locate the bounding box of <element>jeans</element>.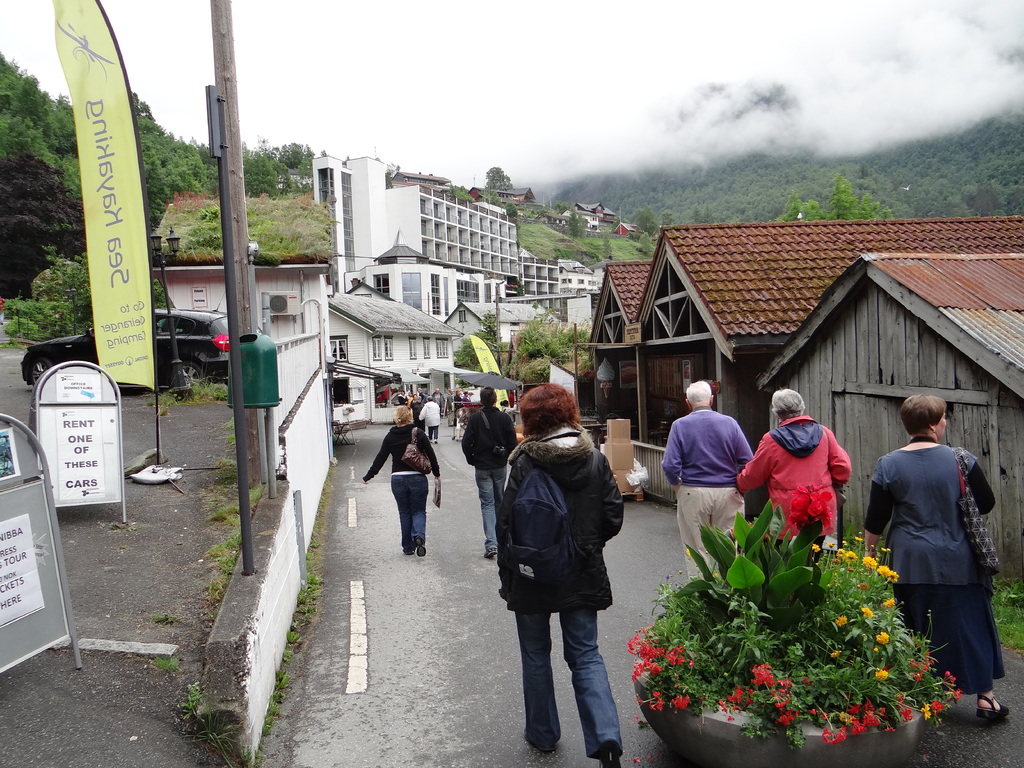
Bounding box: {"left": 472, "top": 468, "right": 509, "bottom": 547}.
